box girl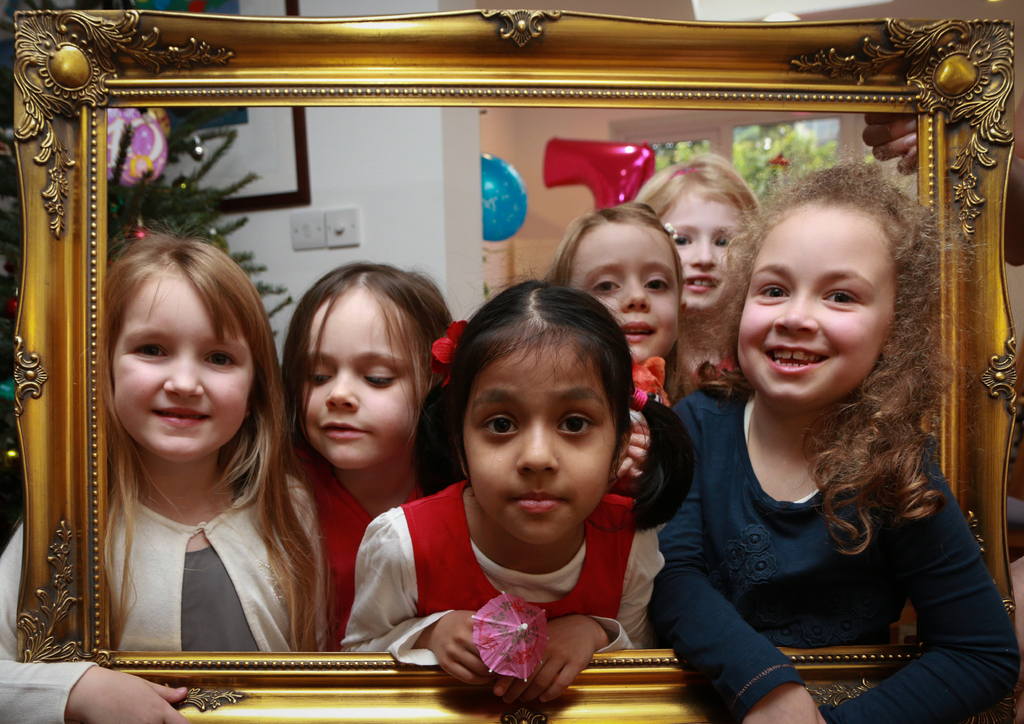
651, 157, 1021, 723
